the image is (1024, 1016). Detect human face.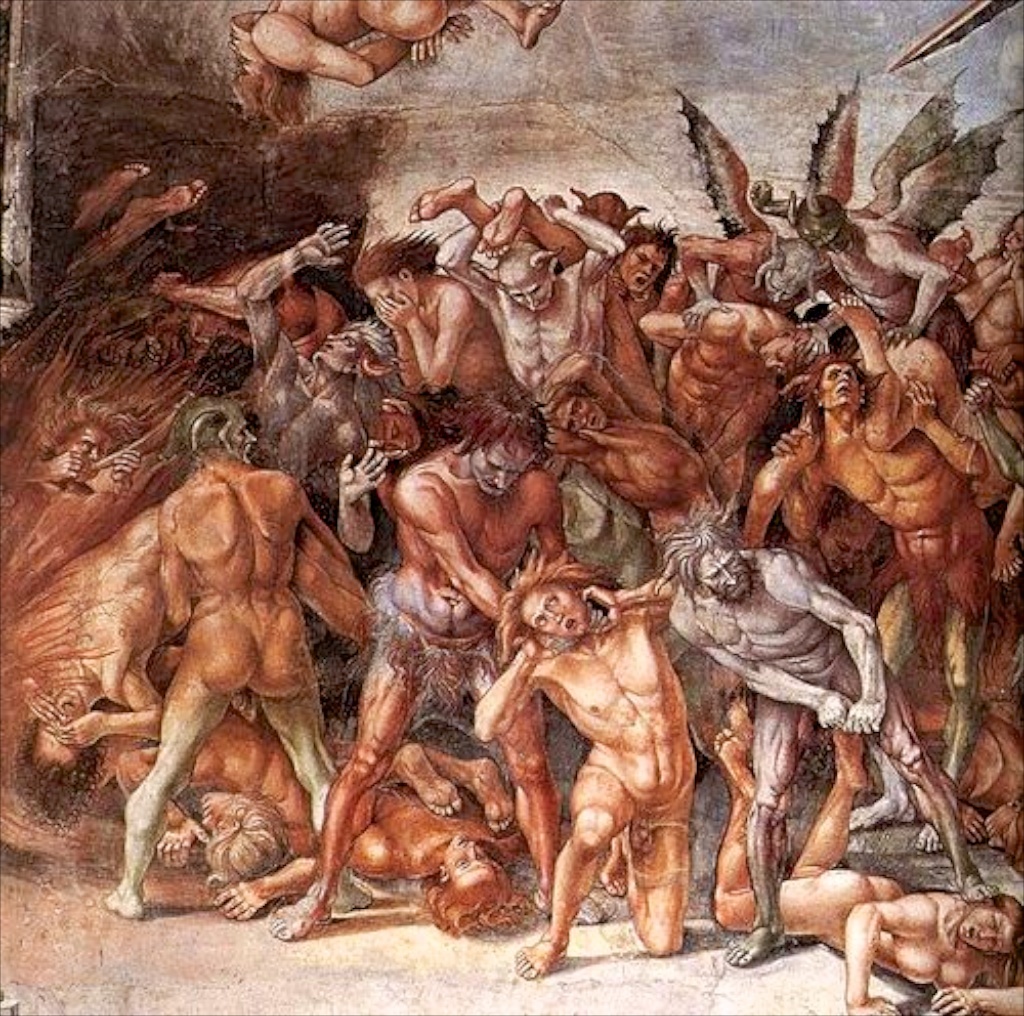
Detection: BBox(948, 906, 1008, 951).
